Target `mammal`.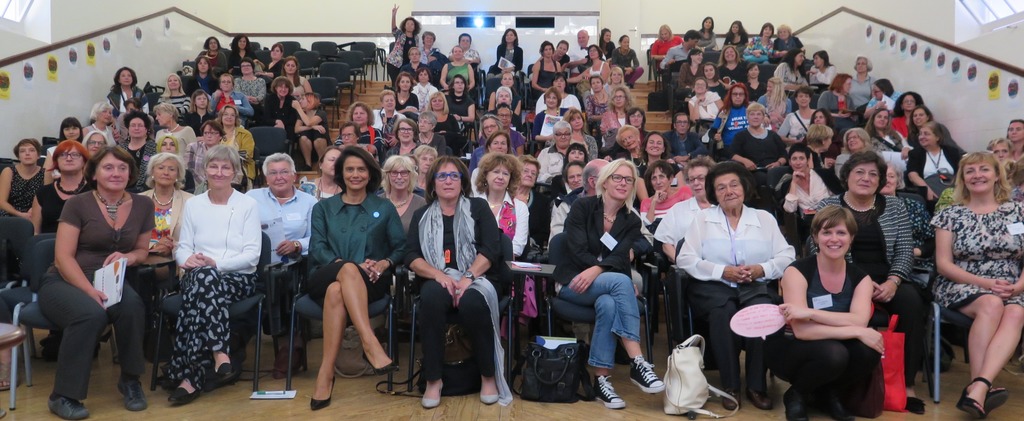
Target region: 253:41:290:81.
